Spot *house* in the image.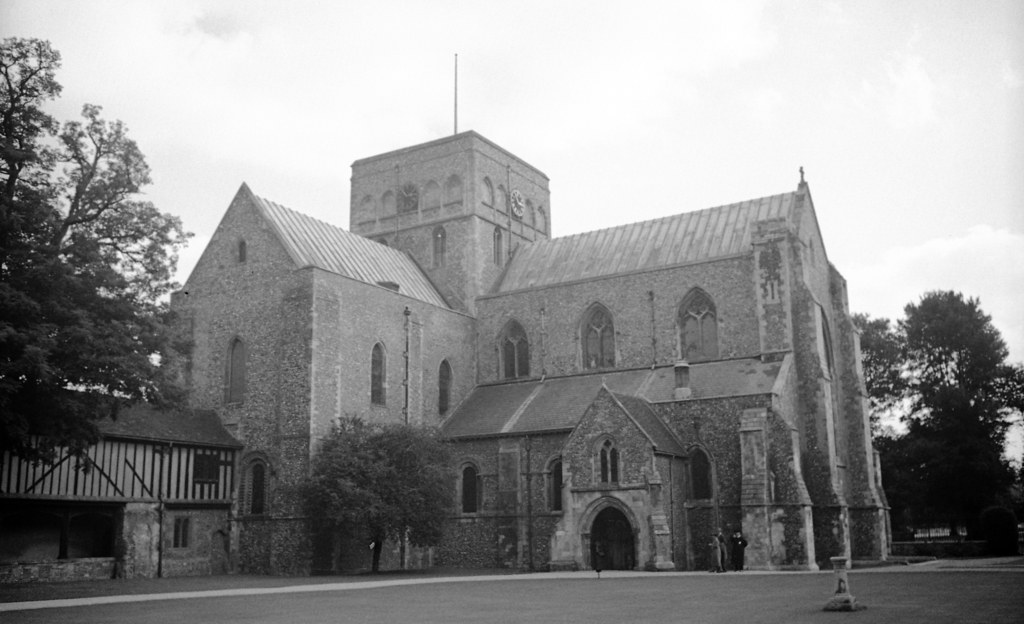
*house* found at (x1=164, y1=125, x2=896, y2=574).
